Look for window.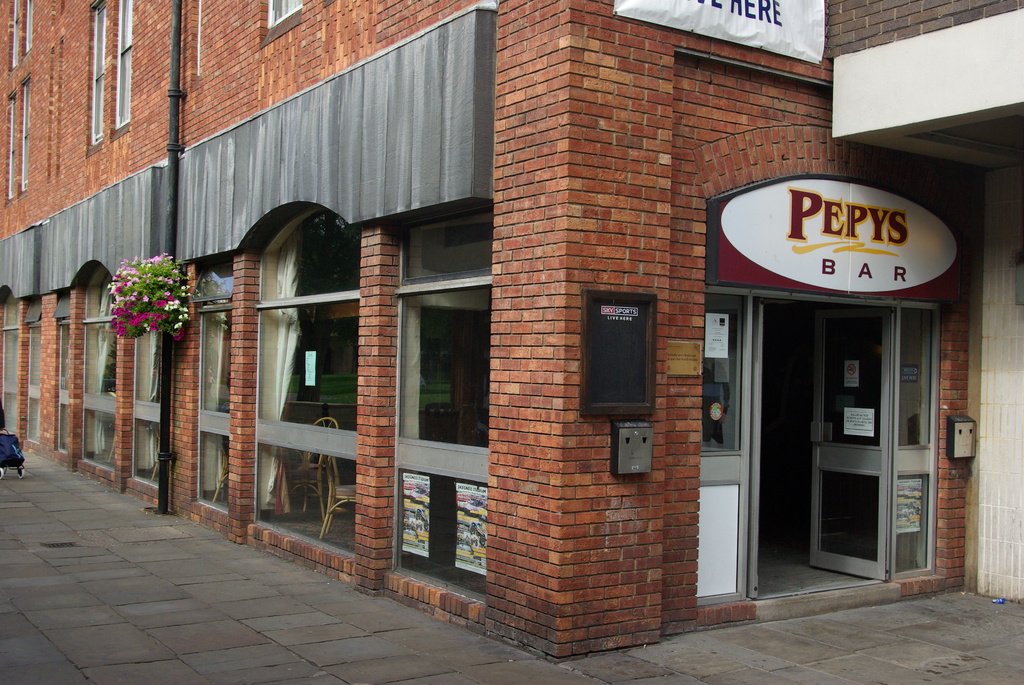
Found: box(5, 91, 15, 205).
